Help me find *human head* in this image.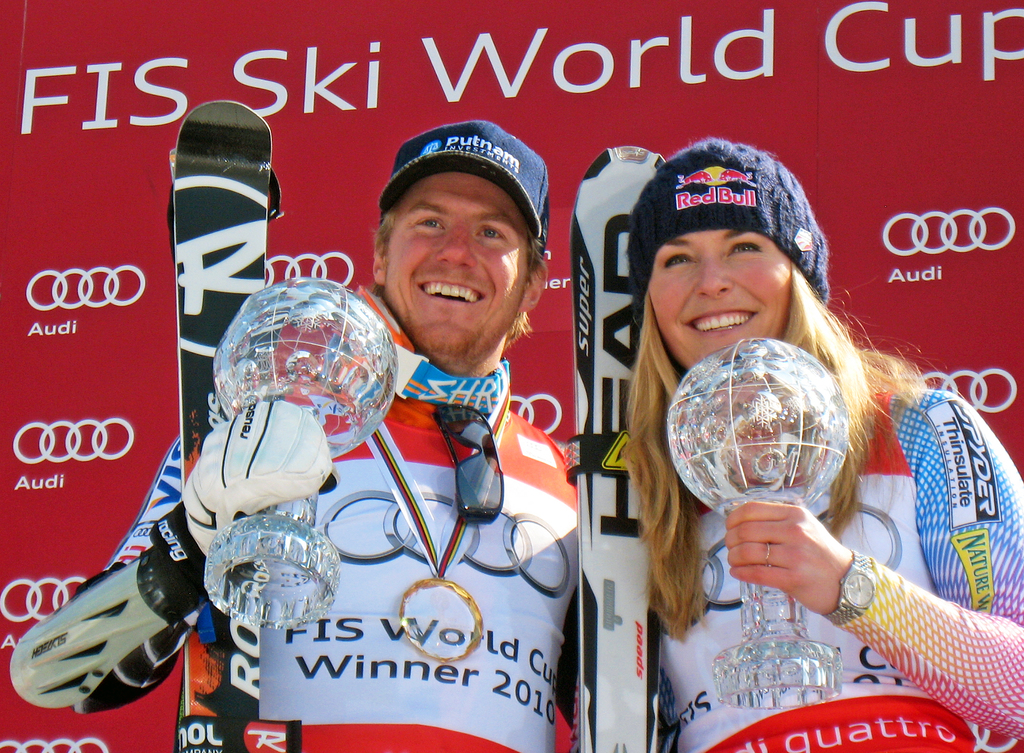
Found it: Rect(612, 145, 844, 366).
